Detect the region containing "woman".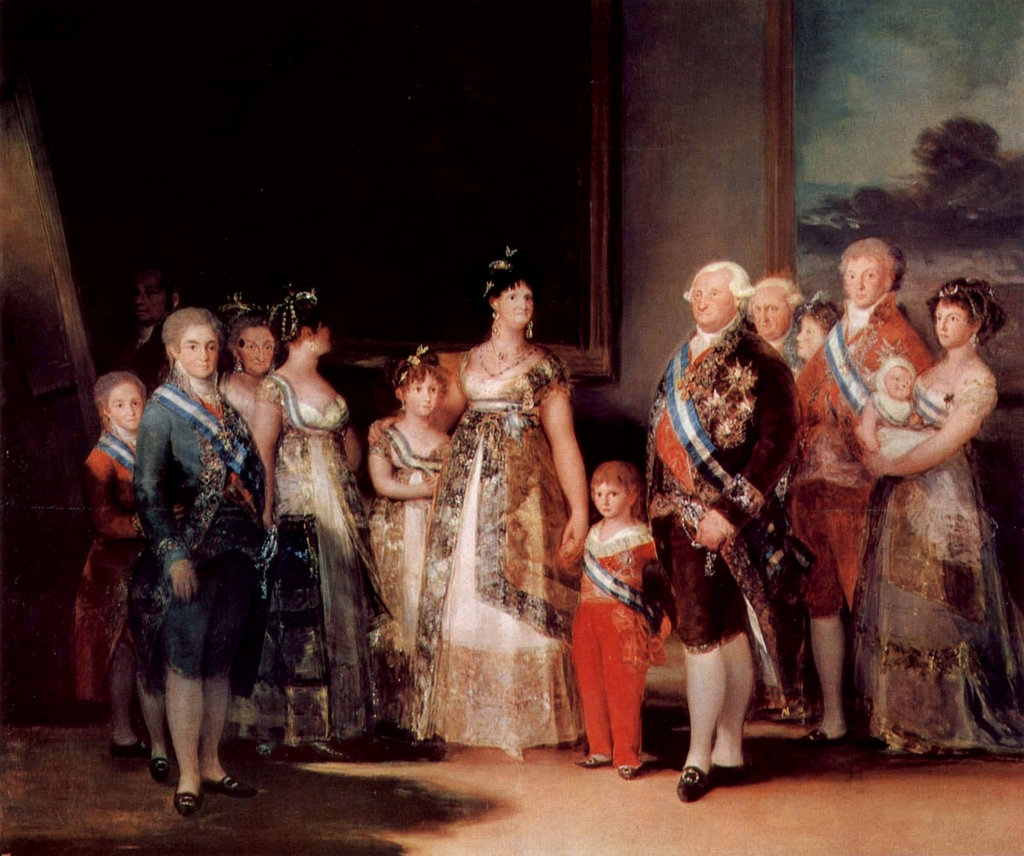
box(221, 281, 279, 419).
